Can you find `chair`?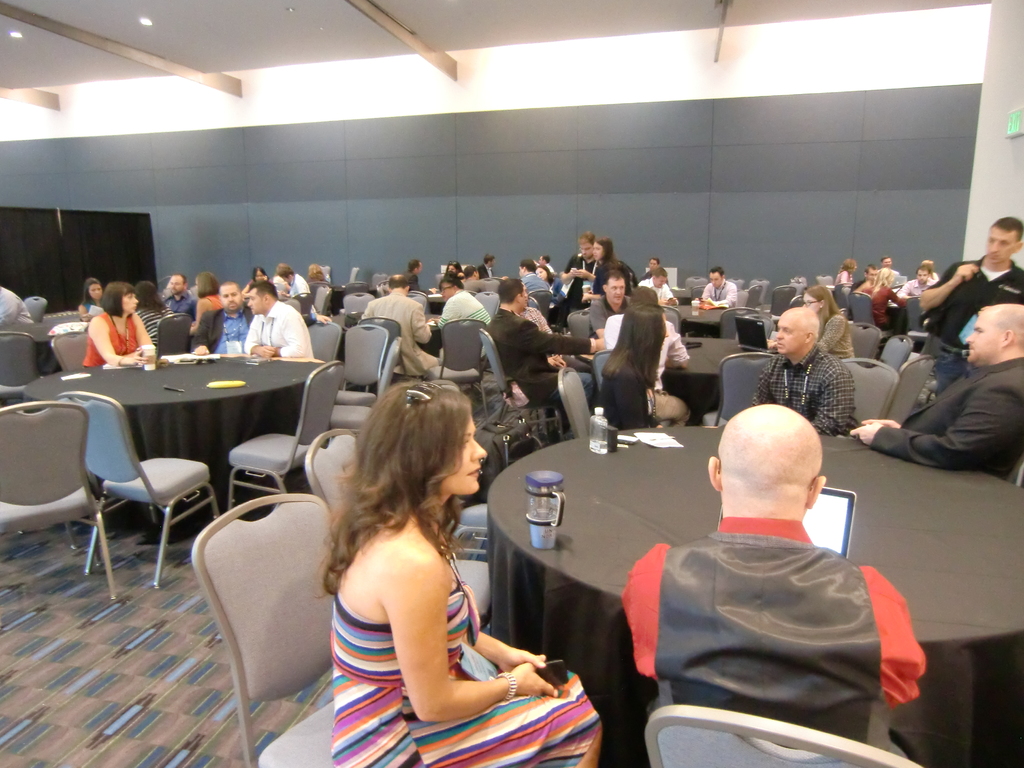
Yes, bounding box: (884,355,938,429).
